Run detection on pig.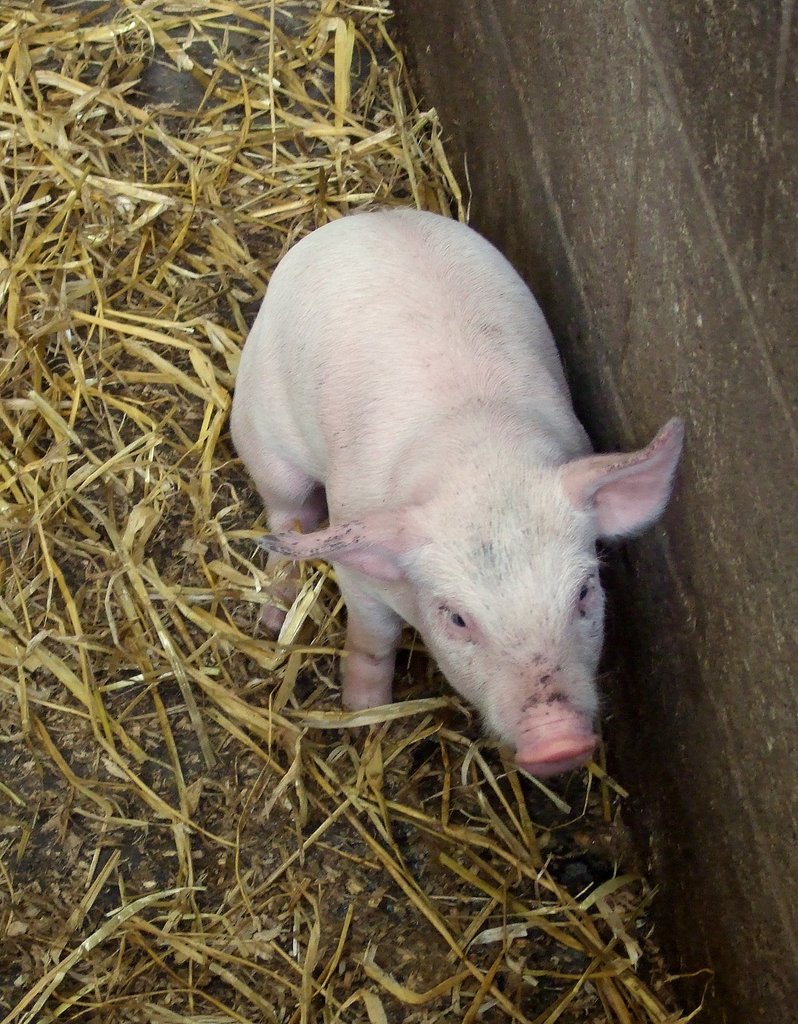
Result: box(225, 209, 687, 779).
